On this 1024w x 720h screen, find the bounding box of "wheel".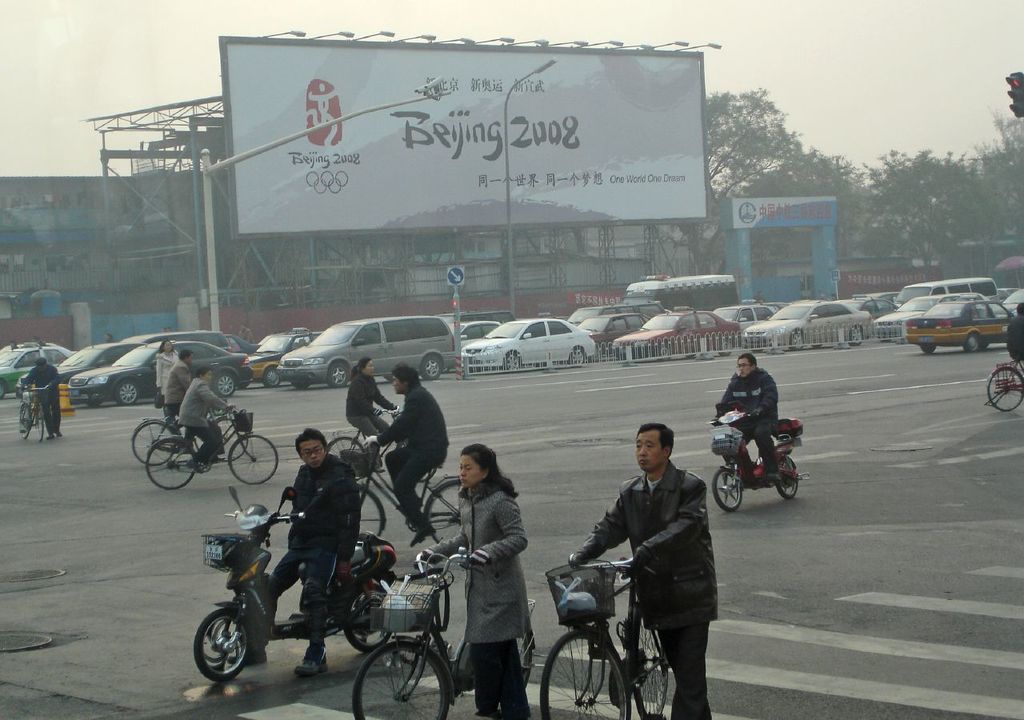
Bounding box: box(227, 431, 280, 484).
